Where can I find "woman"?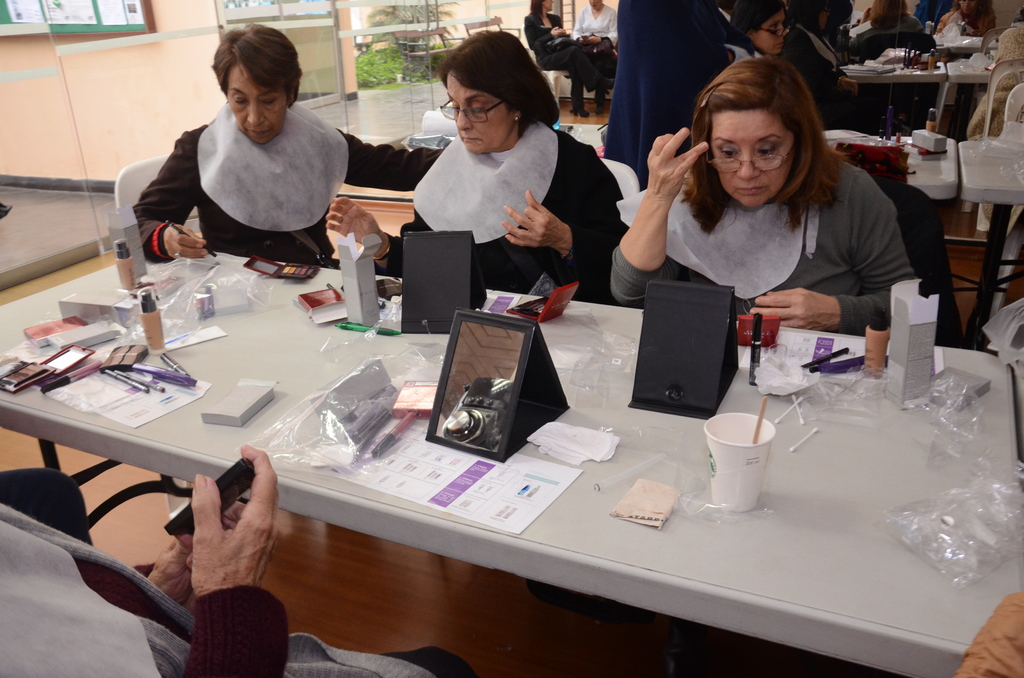
You can find it at (x1=524, y1=0, x2=616, y2=118).
